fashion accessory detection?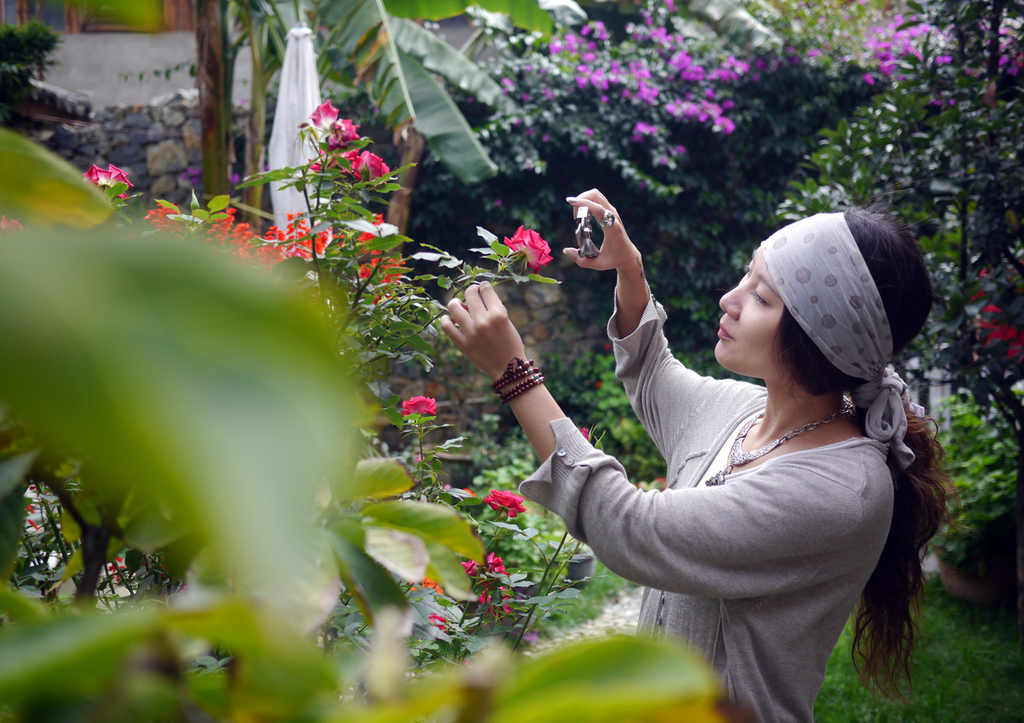
crop(492, 357, 549, 408)
